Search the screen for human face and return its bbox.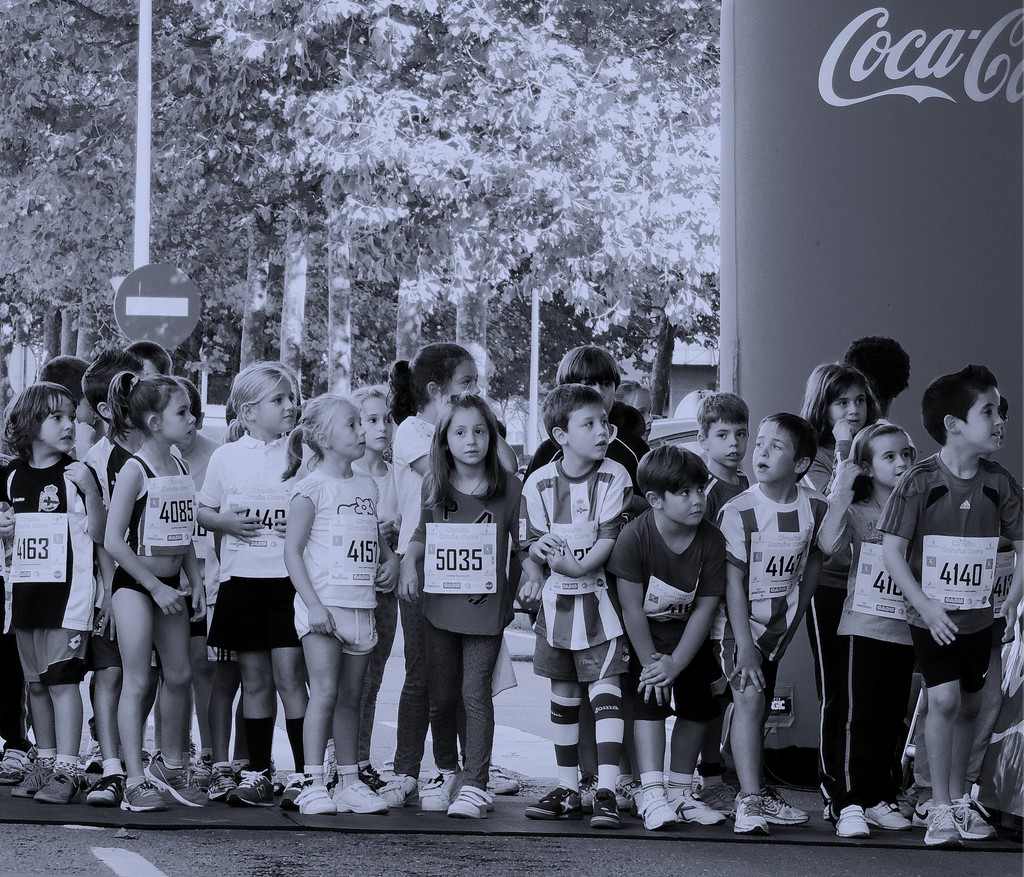
Found: 255/374/300/437.
